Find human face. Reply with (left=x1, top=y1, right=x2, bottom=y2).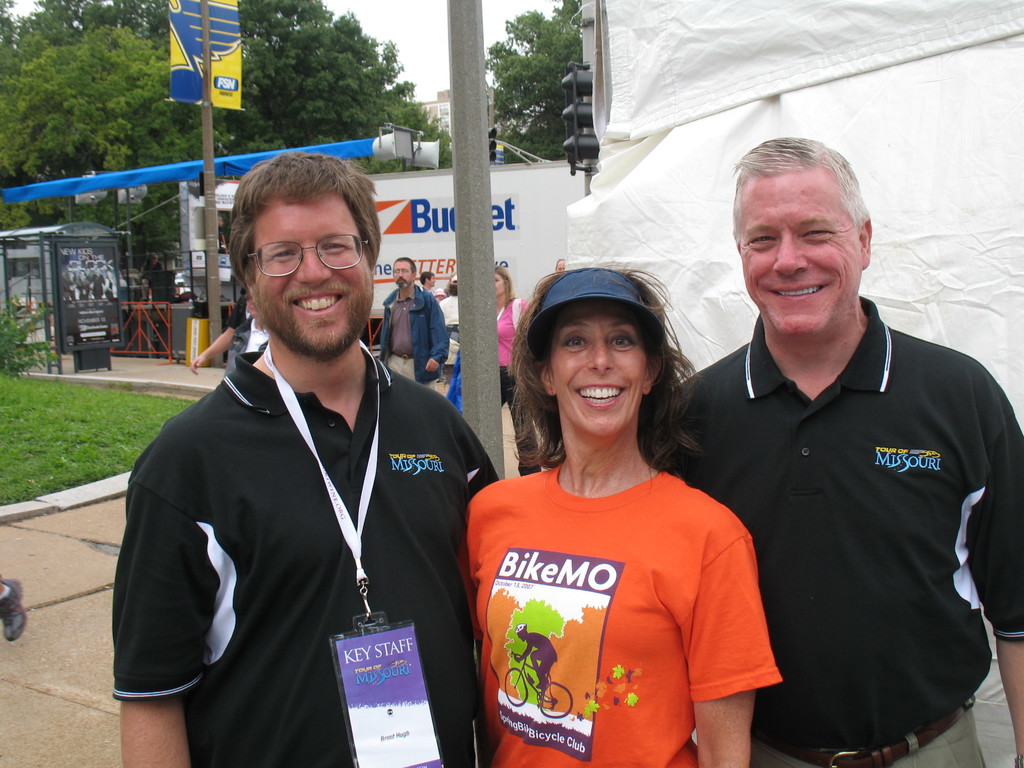
(left=494, top=274, right=505, bottom=297).
